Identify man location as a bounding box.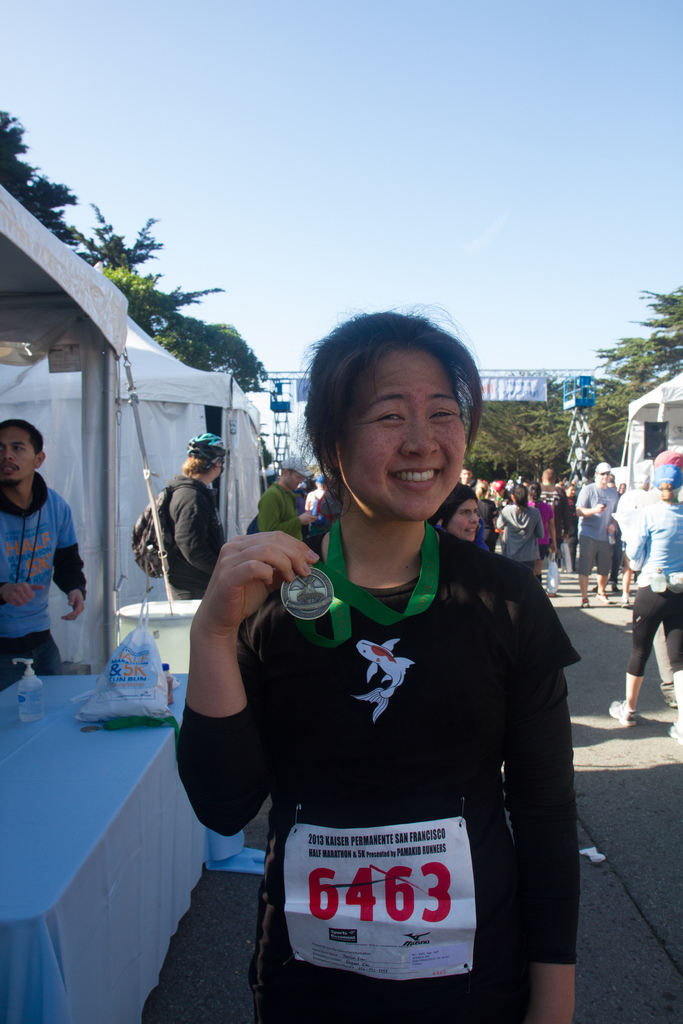
[x1=161, y1=431, x2=226, y2=604].
